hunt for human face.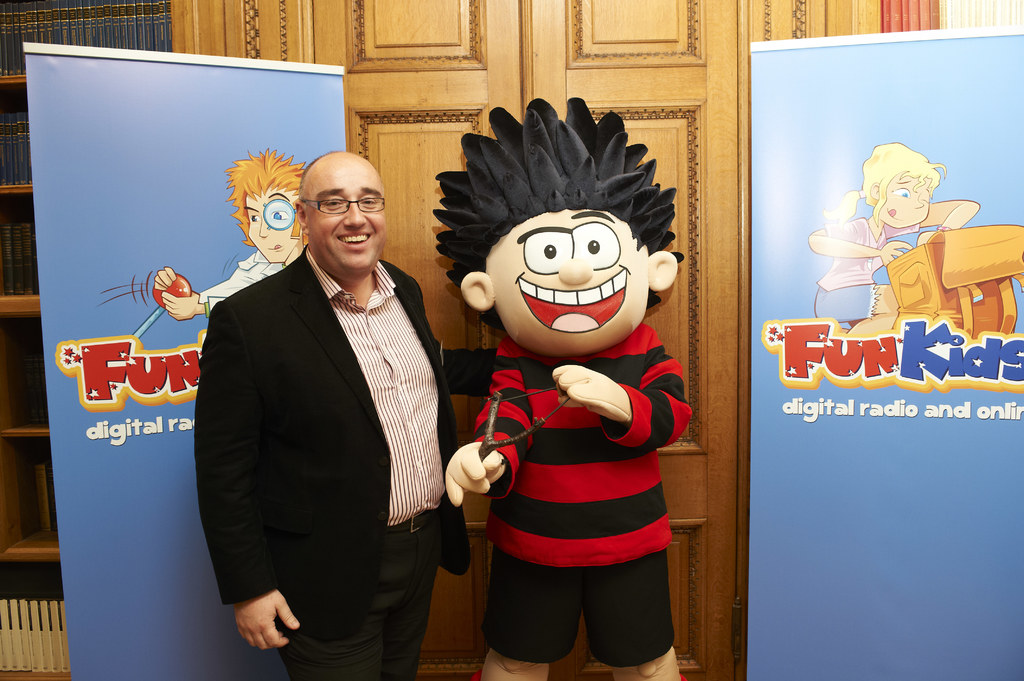
Hunted down at box(308, 156, 388, 275).
